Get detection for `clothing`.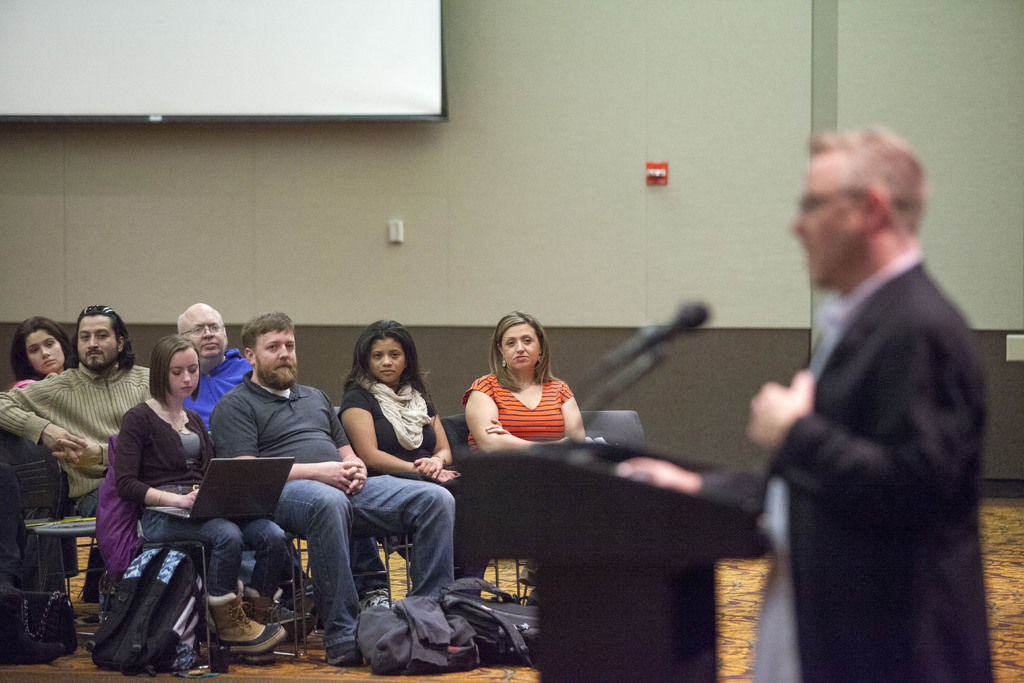
Detection: select_region(212, 365, 454, 637).
